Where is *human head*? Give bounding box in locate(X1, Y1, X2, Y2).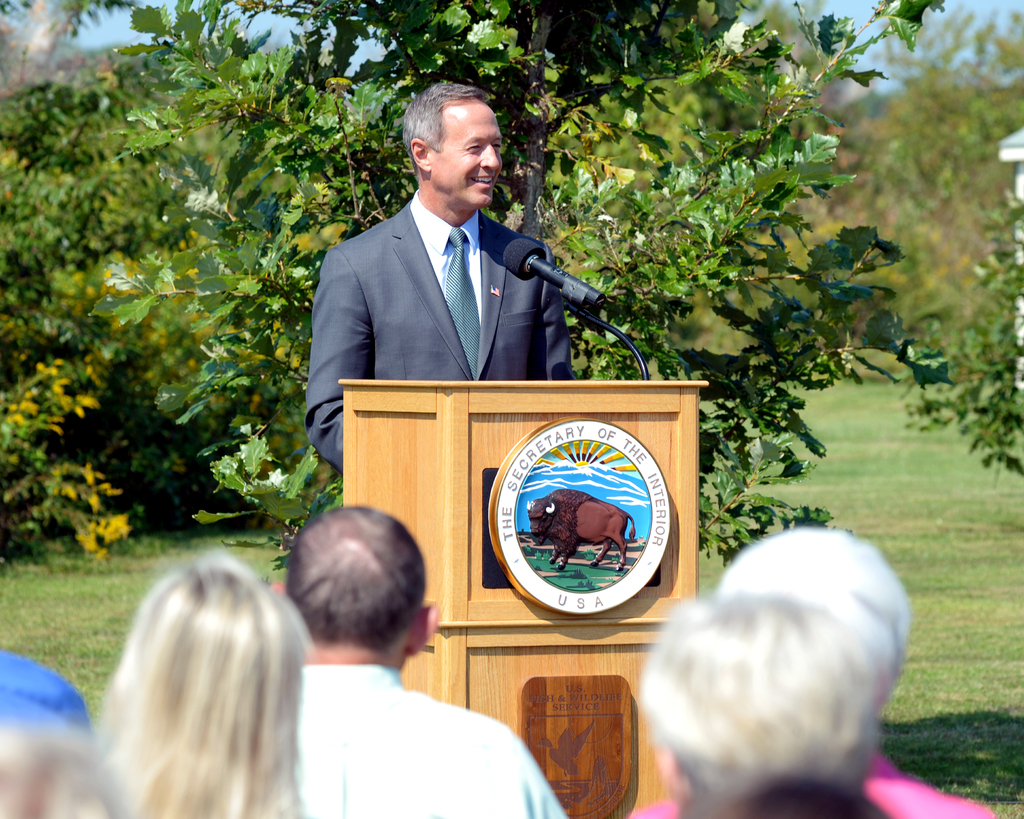
locate(0, 731, 127, 818).
